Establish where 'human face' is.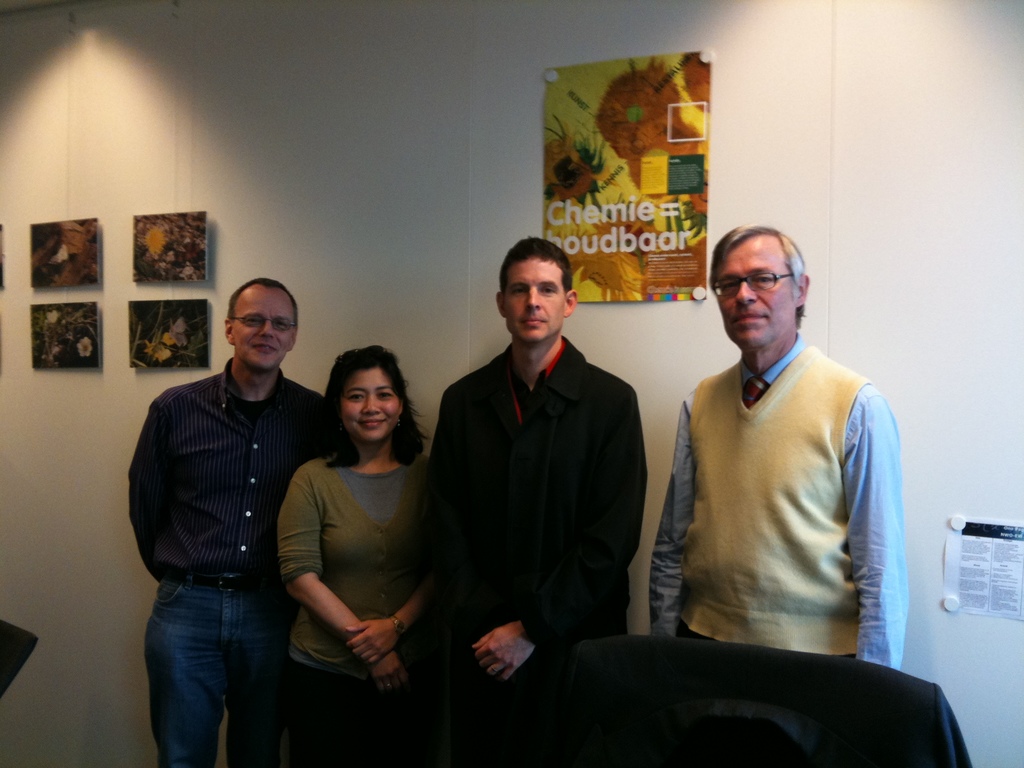
Established at crop(231, 284, 301, 371).
